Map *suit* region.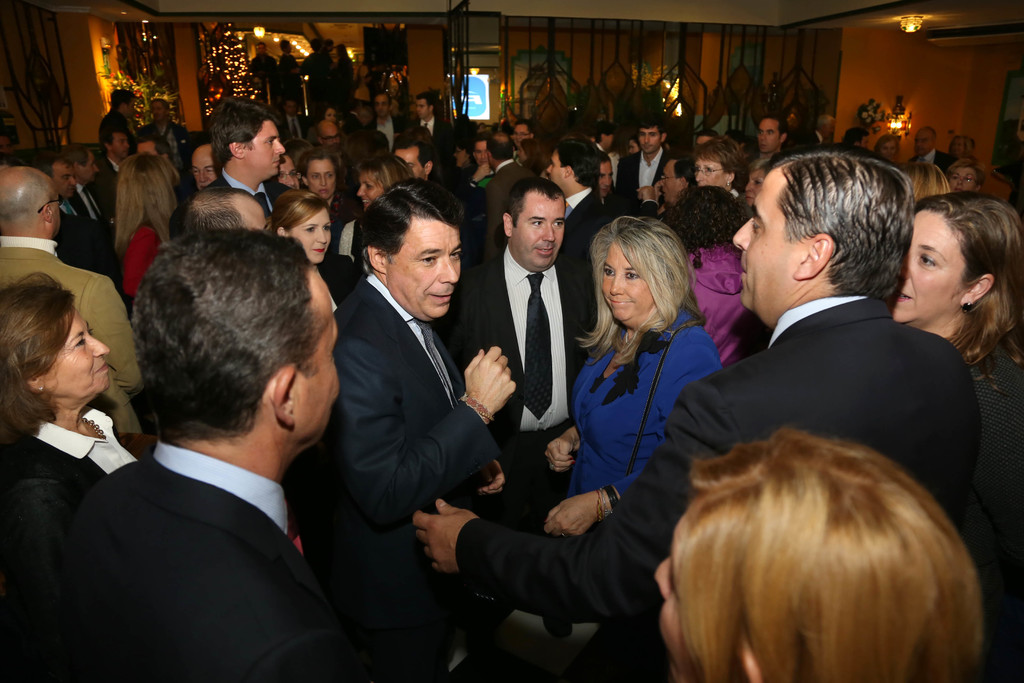
Mapped to x1=170 y1=170 x2=301 y2=239.
